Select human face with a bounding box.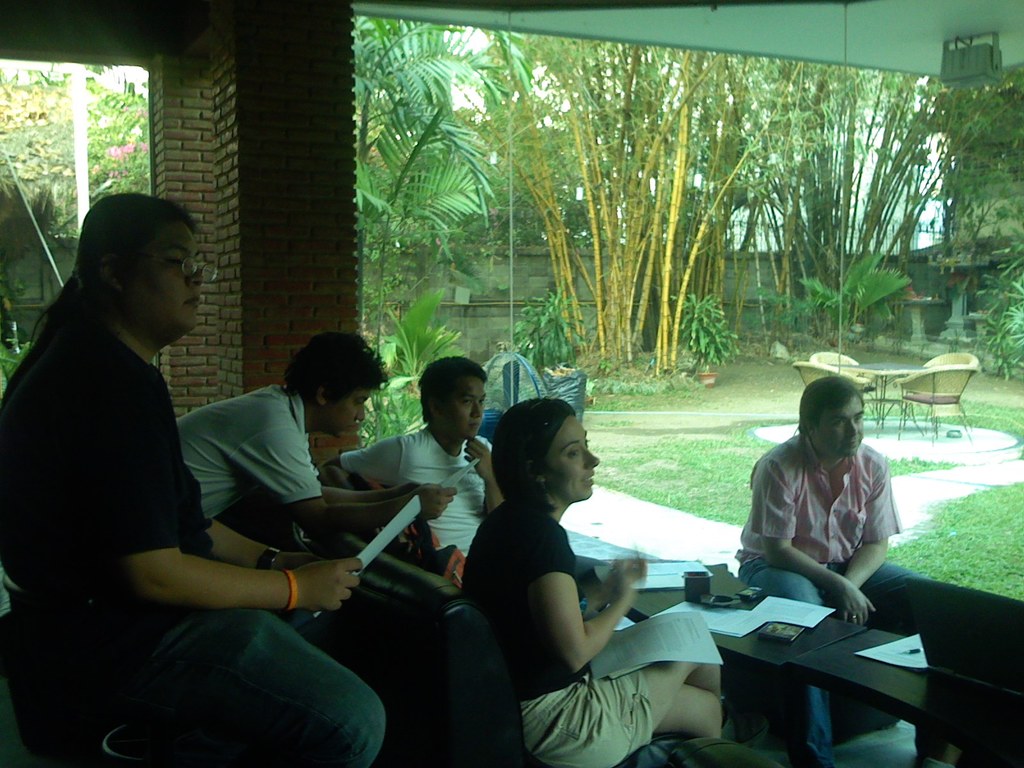
bbox=[442, 380, 490, 436].
